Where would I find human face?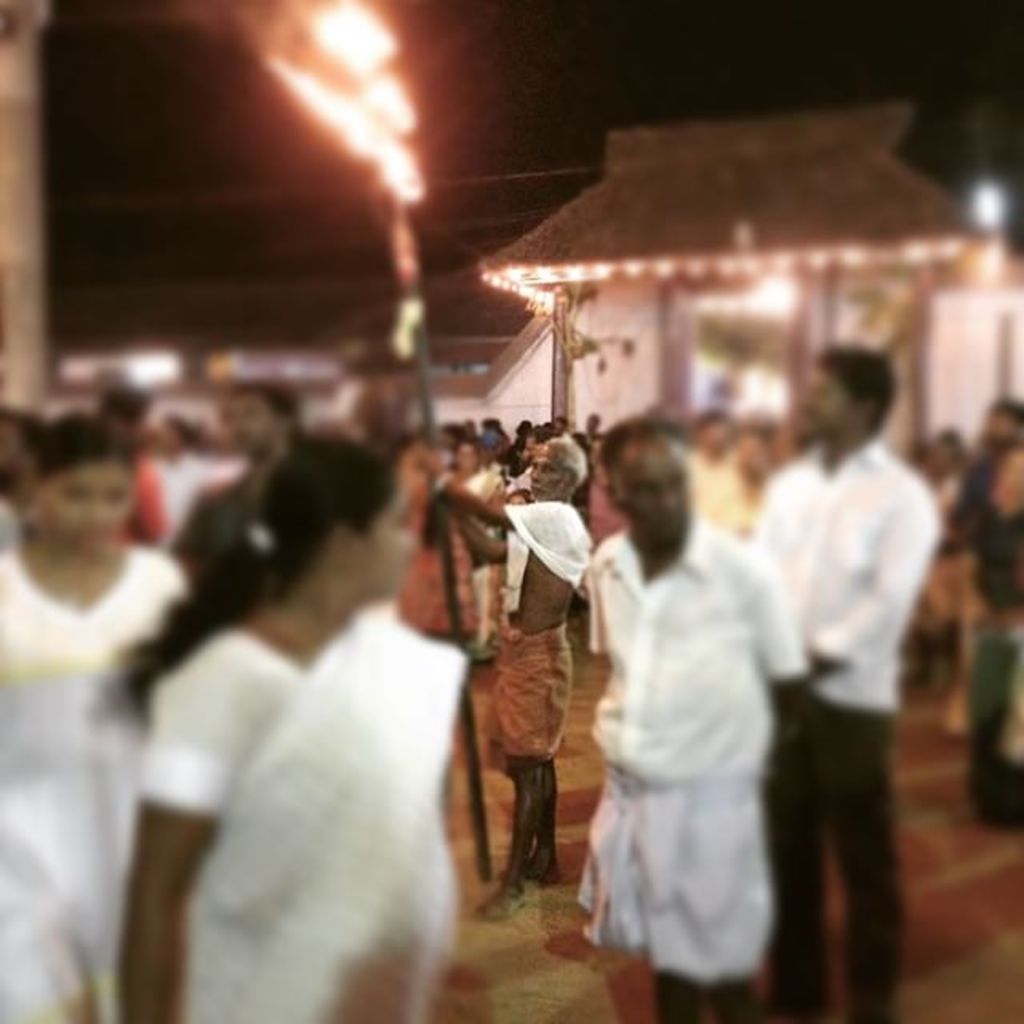
At 530:438:562:494.
